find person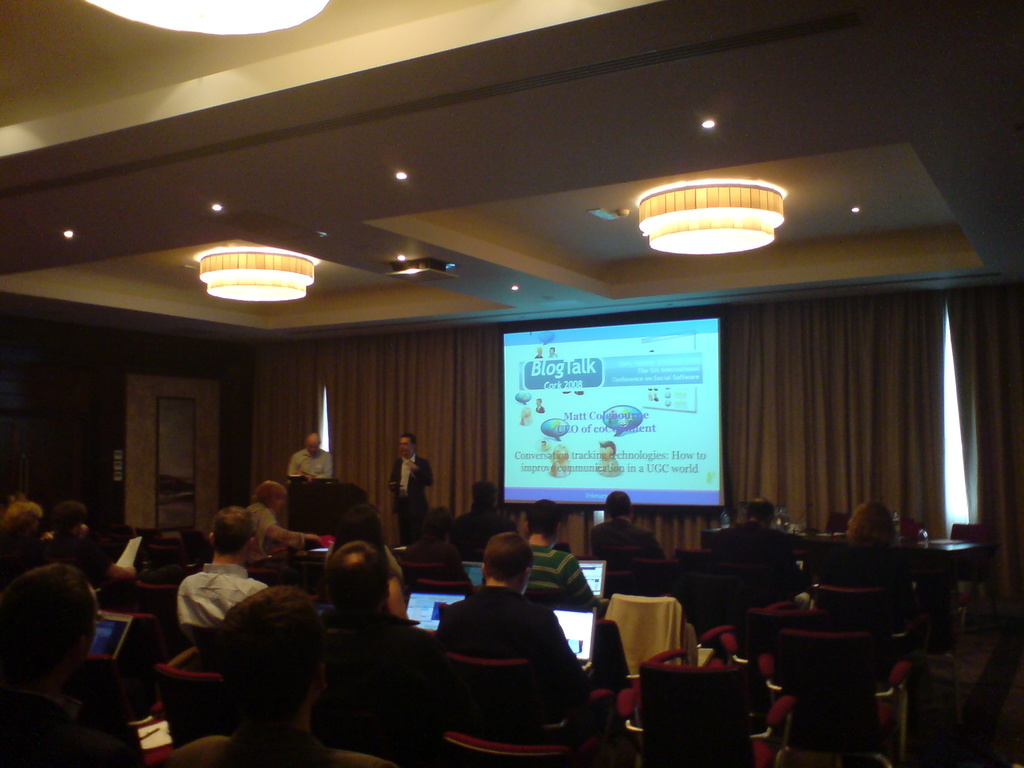
BBox(595, 441, 625, 477)
